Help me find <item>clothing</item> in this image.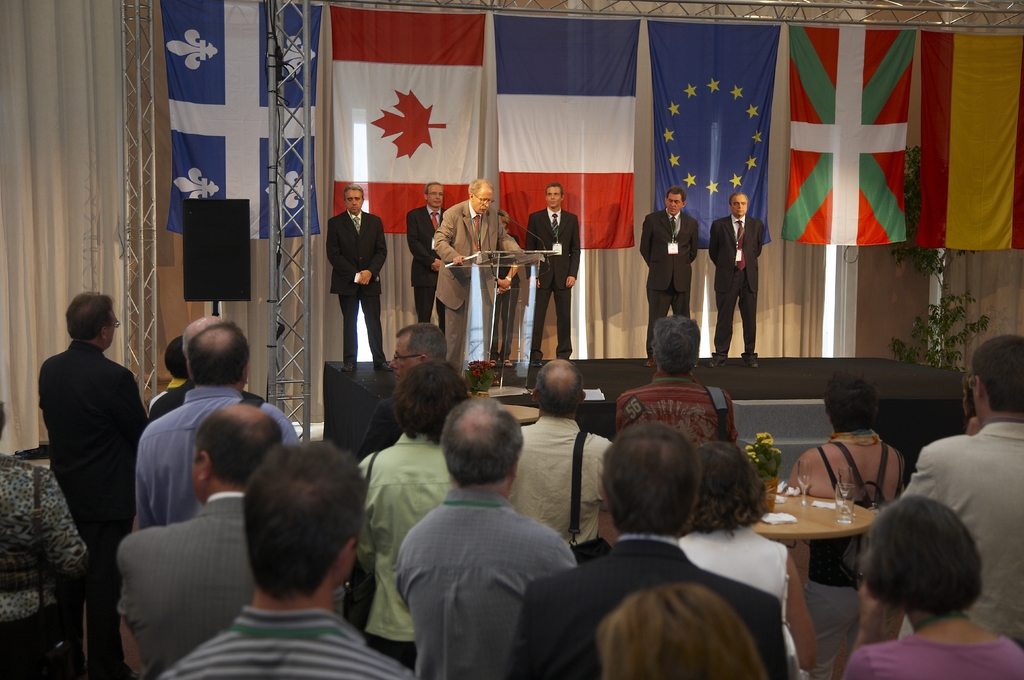
Found it: Rect(506, 515, 789, 679).
